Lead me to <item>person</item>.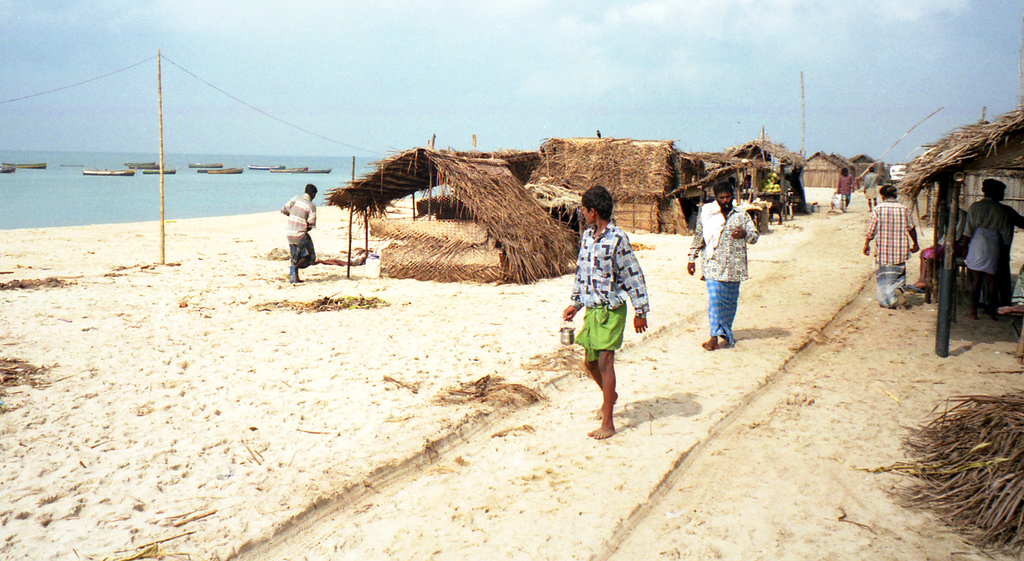
Lead to x1=836, y1=167, x2=856, y2=211.
